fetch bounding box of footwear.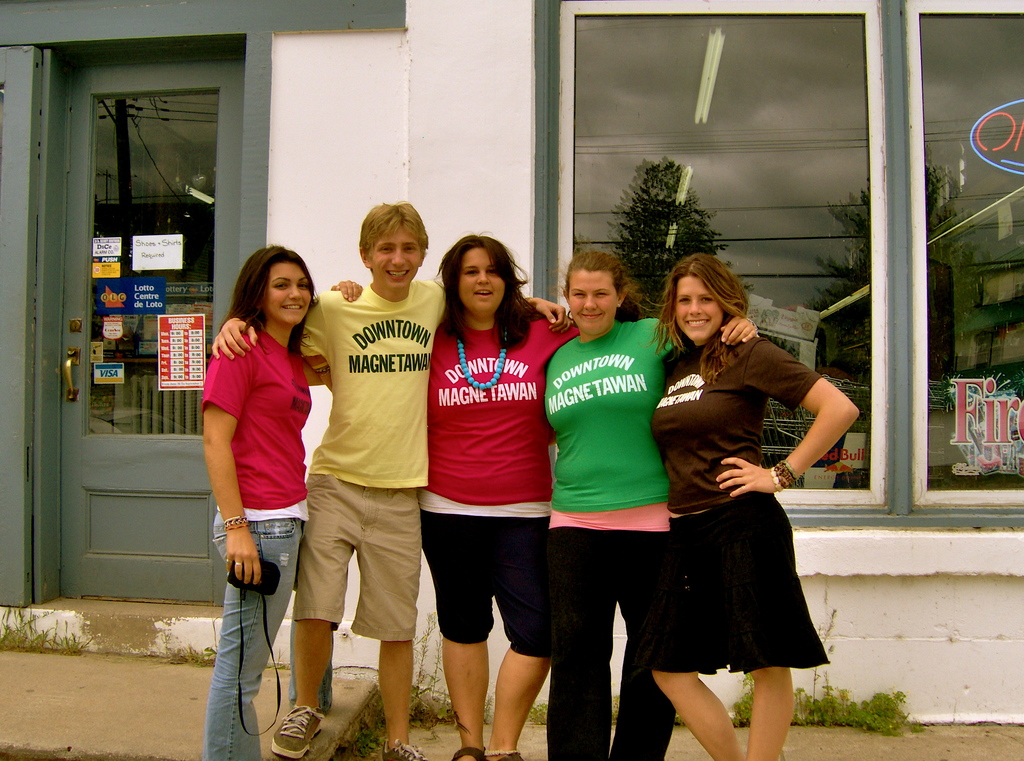
Bbox: l=271, t=707, r=326, b=760.
